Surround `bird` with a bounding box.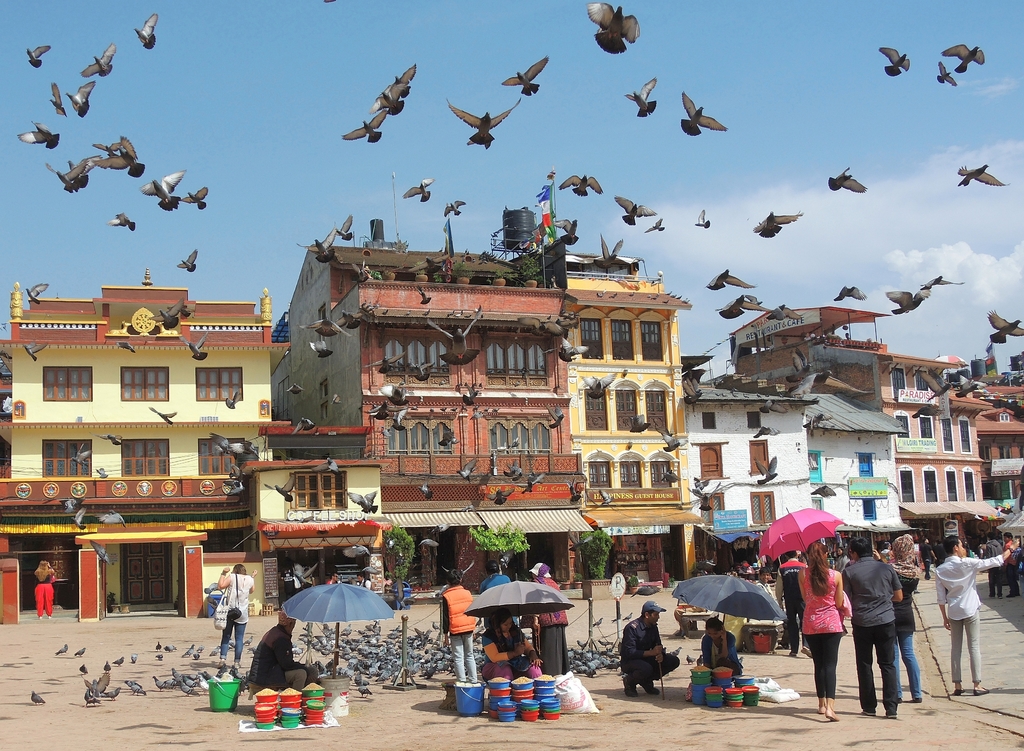
locate(836, 284, 865, 303).
